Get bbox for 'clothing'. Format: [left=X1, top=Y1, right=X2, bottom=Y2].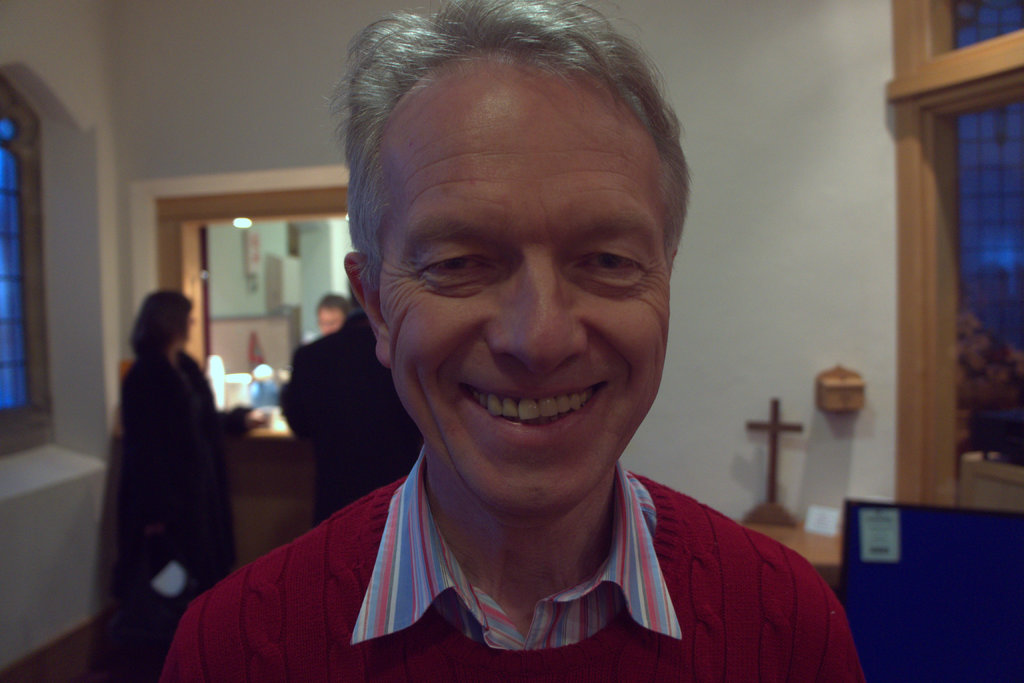
[left=159, top=435, right=872, bottom=670].
